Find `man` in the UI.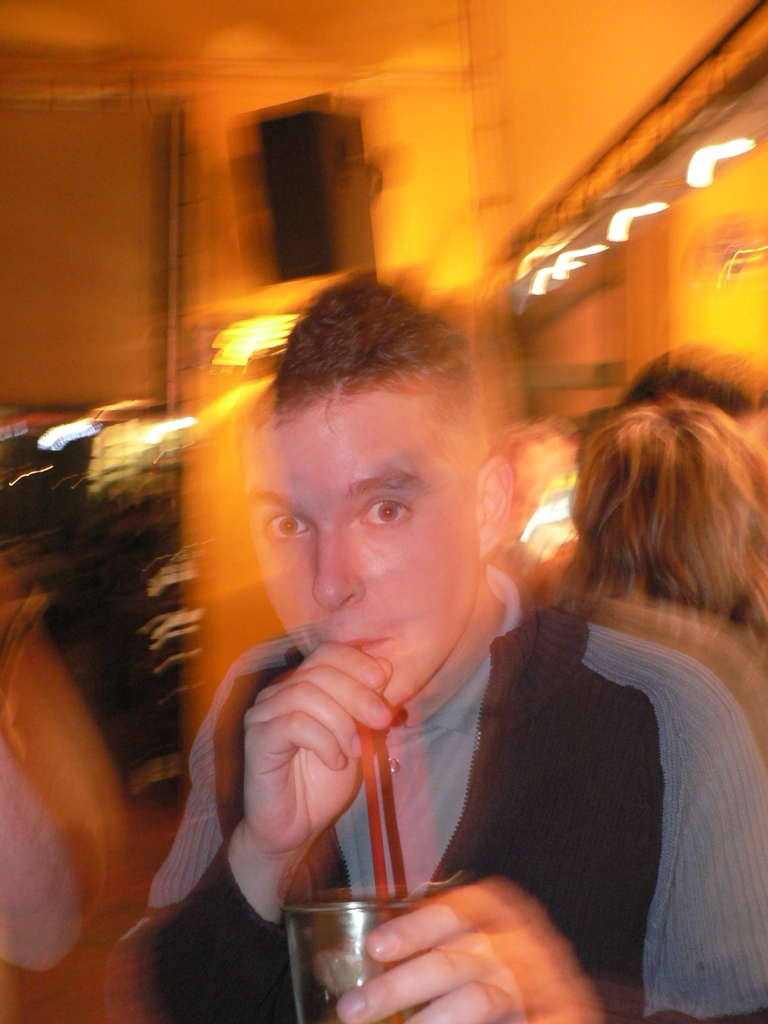
UI element at <box>121,268,767,1023</box>.
